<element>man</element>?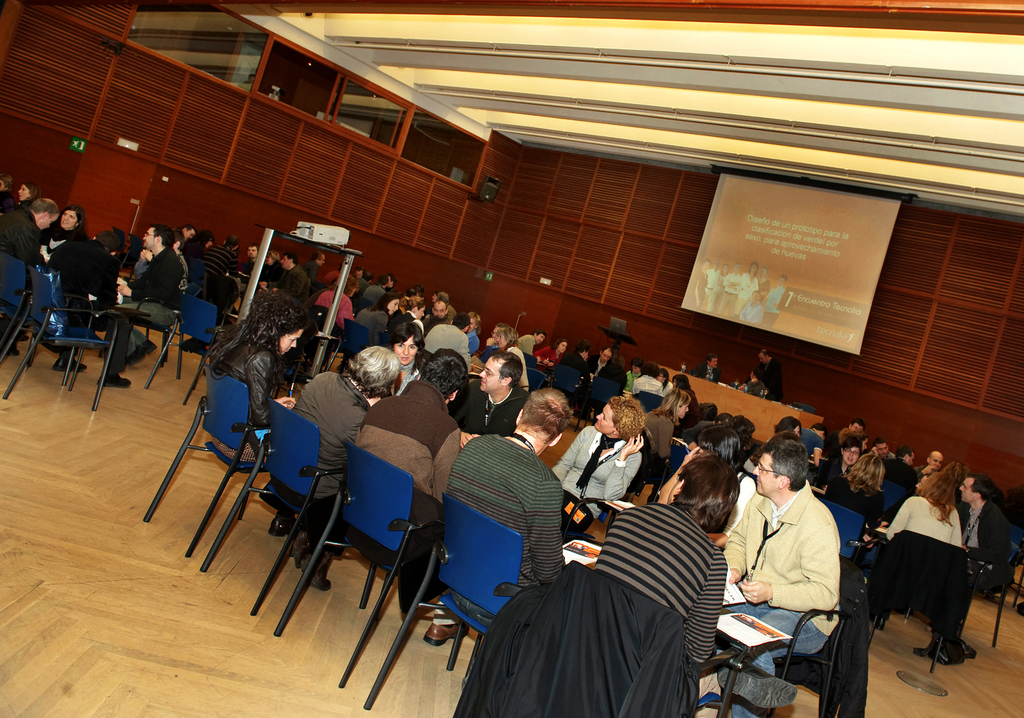
(336,348,456,652)
